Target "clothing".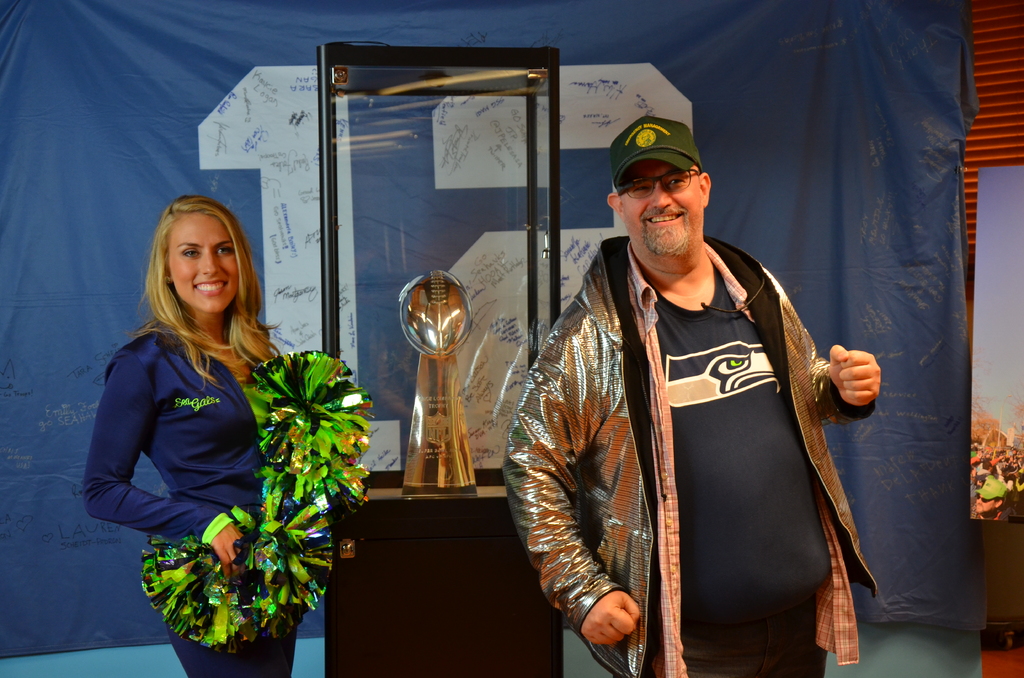
Target region: box=[83, 325, 301, 677].
